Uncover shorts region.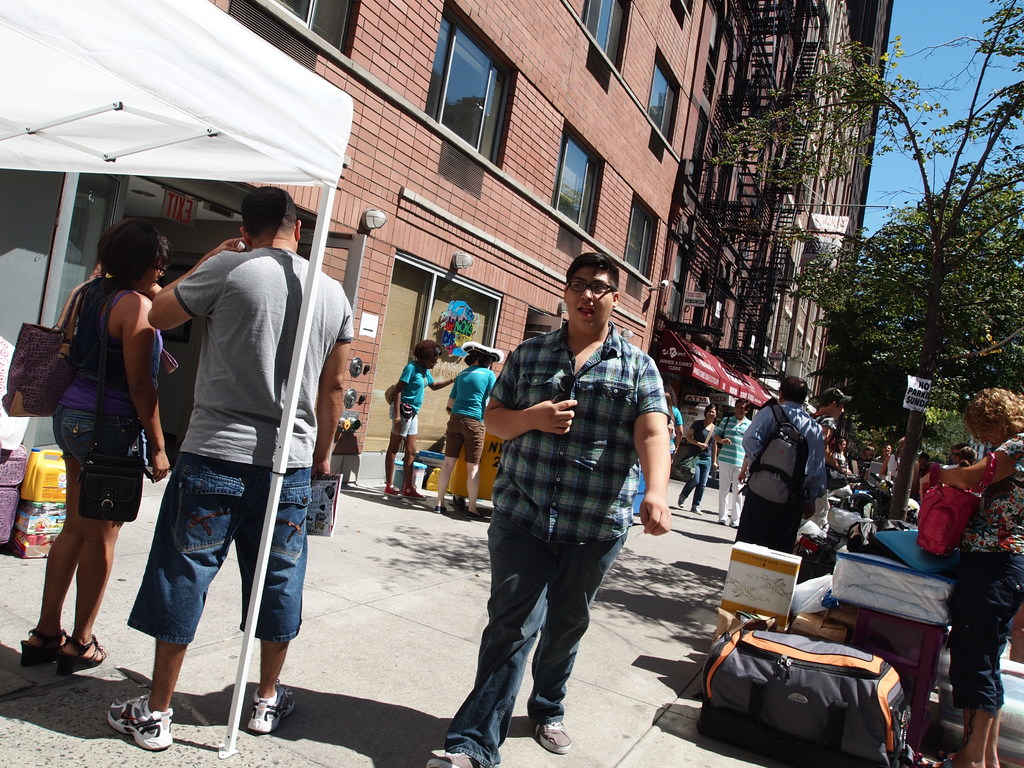
Uncovered: 131/449/296/644.
